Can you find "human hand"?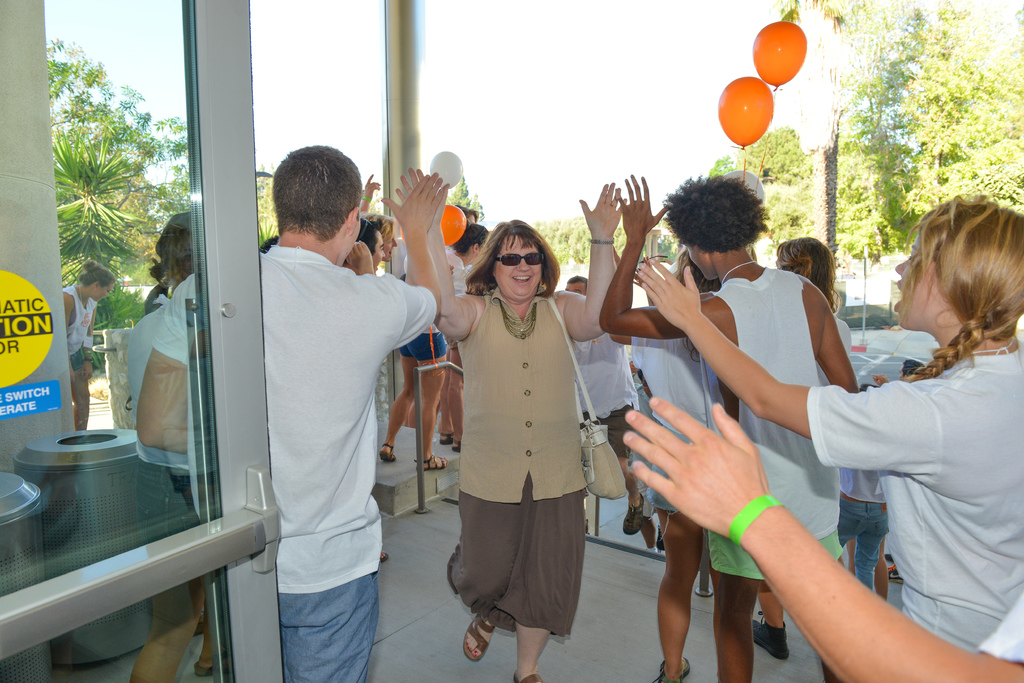
Yes, bounding box: {"x1": 379, "y1": 170, "x2": 447, "y2": 237}.
